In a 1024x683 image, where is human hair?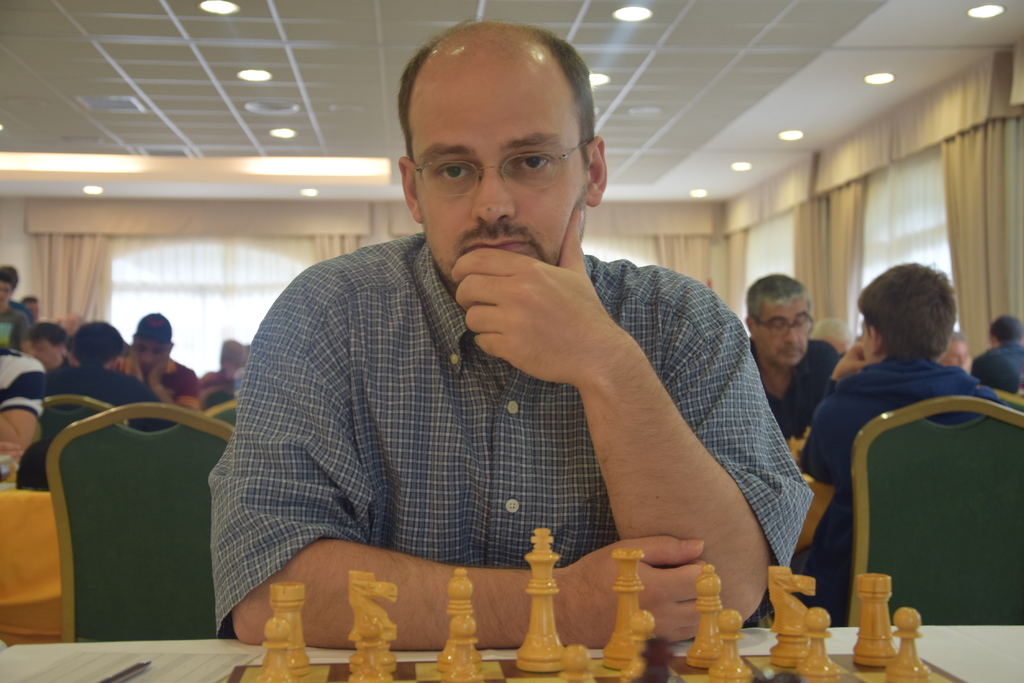
{"x1": 988, "y1": 315, "x2": 1022, "y2": 346}.
